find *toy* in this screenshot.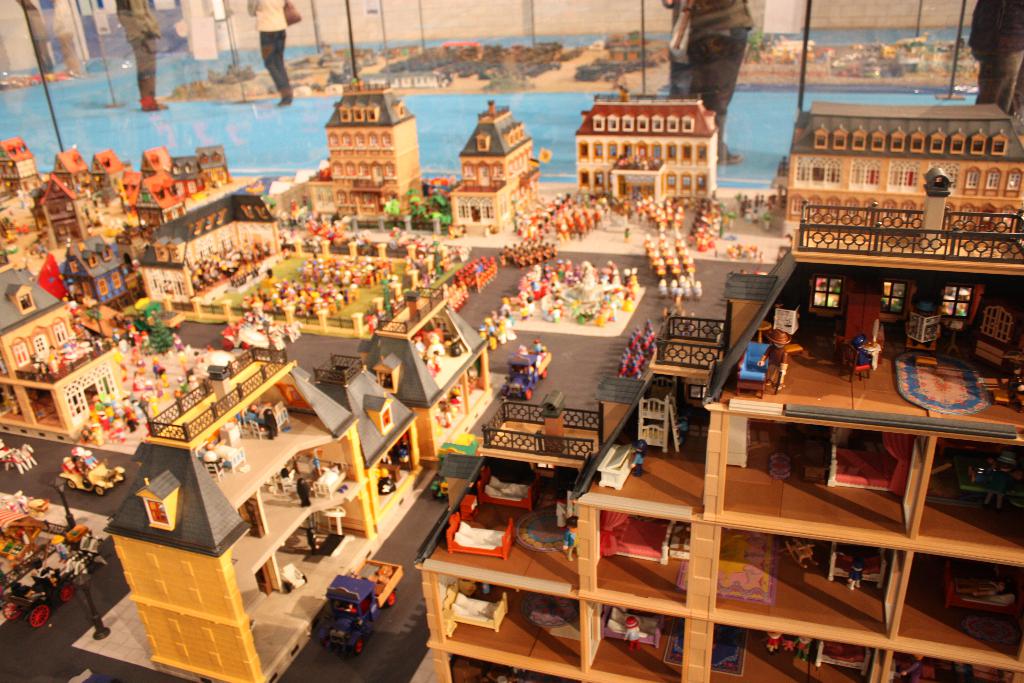
The bounding box for *toy* is bbox=[620, 614, 650, 655].
